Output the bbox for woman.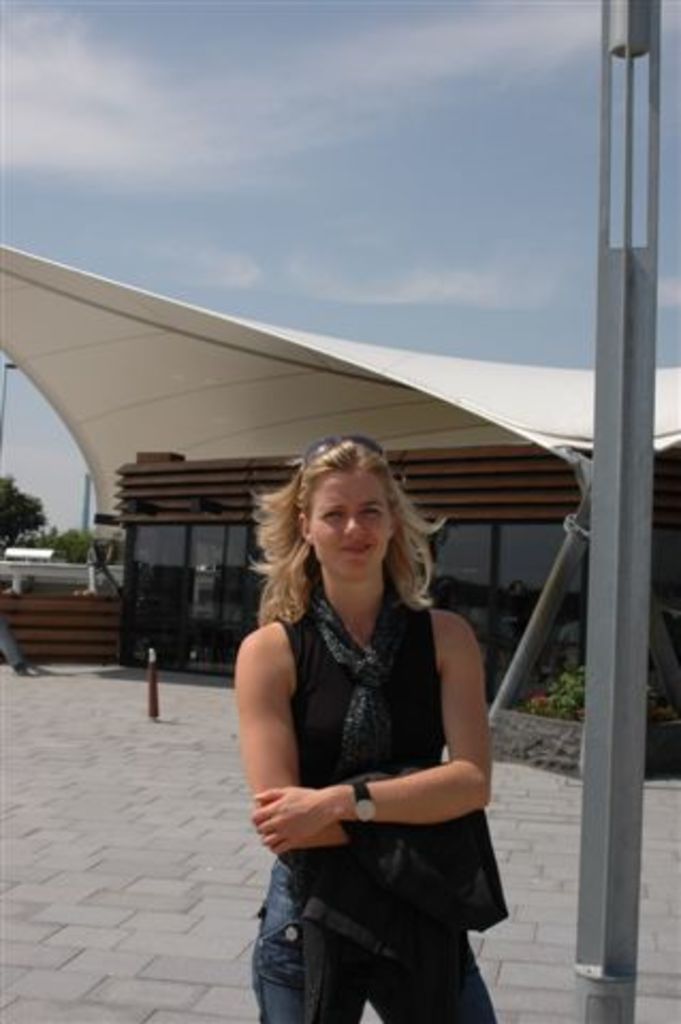
bbox(207, 444, 508, 983).
